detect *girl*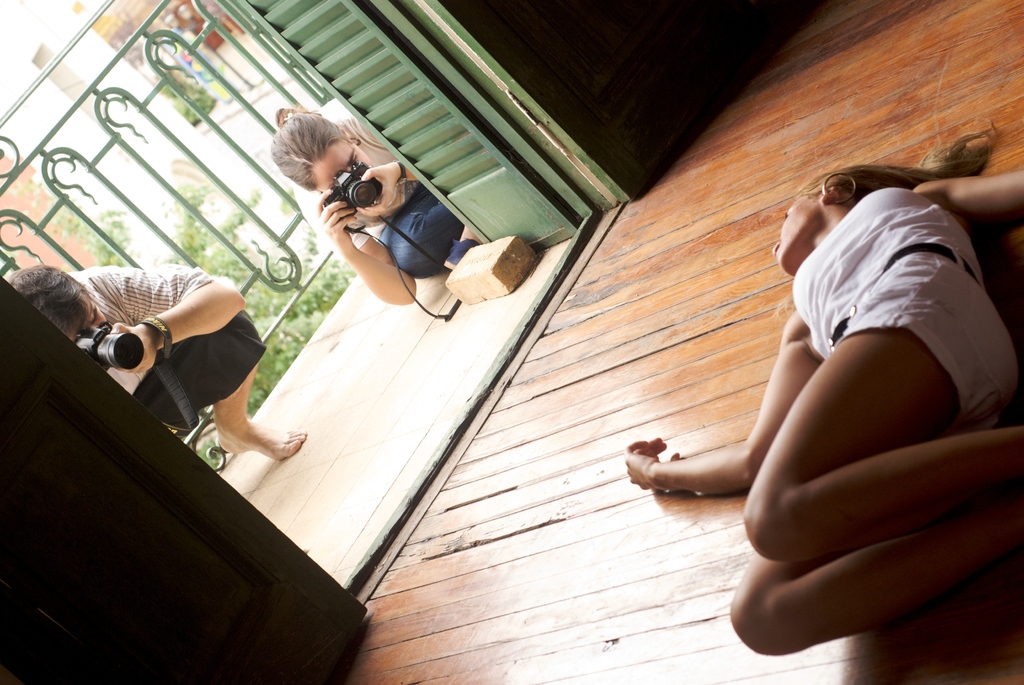
(x1=621, y1=119, x2=1023, y2=658)
